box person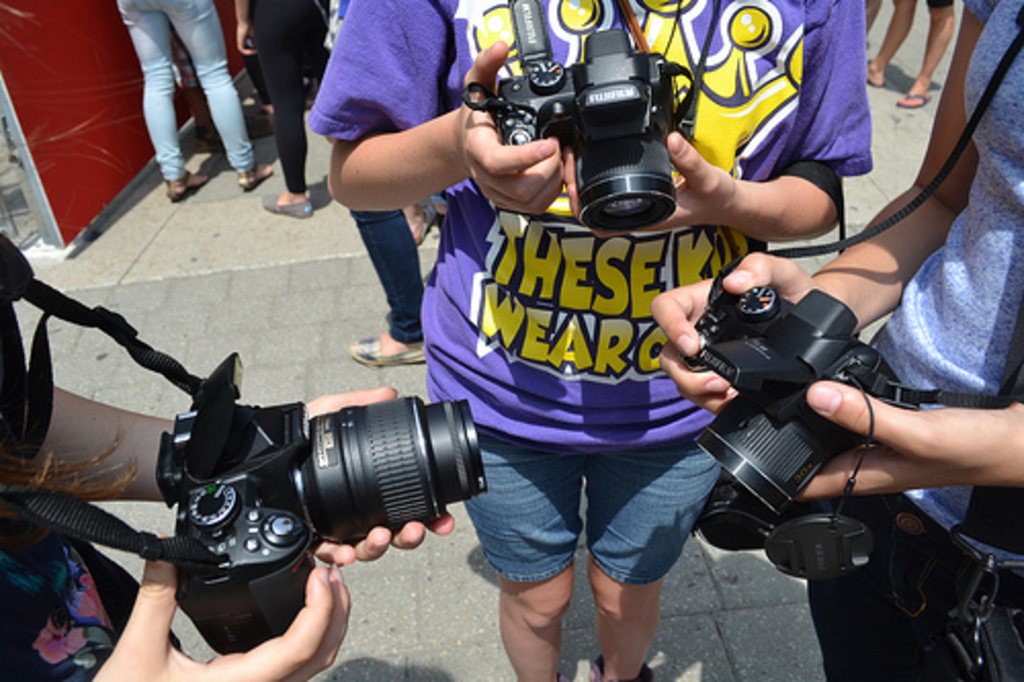
x1=334 y1=0 x2=852 y2=681
